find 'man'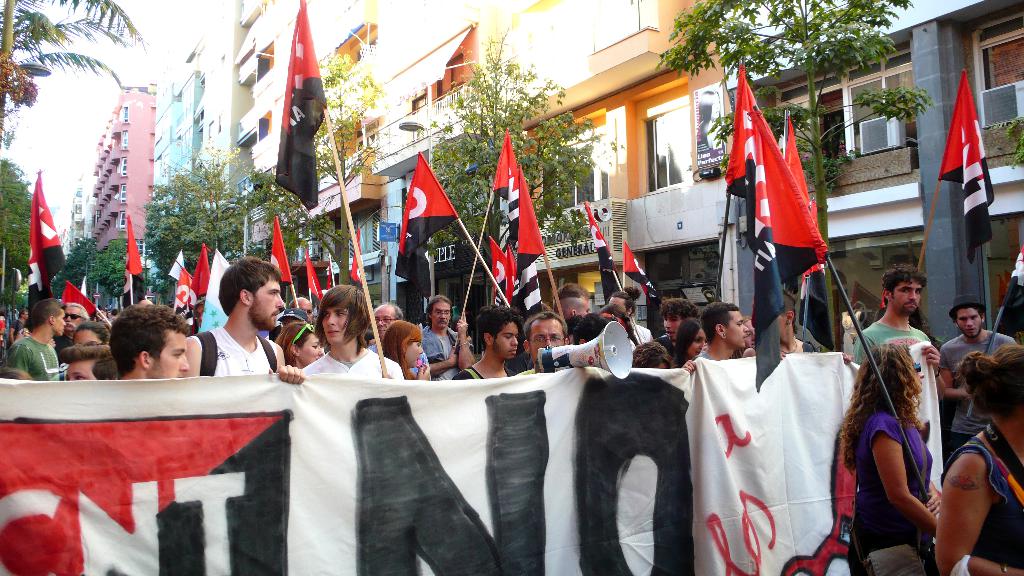
x1=657, y1=297, x2=705, y2=356
